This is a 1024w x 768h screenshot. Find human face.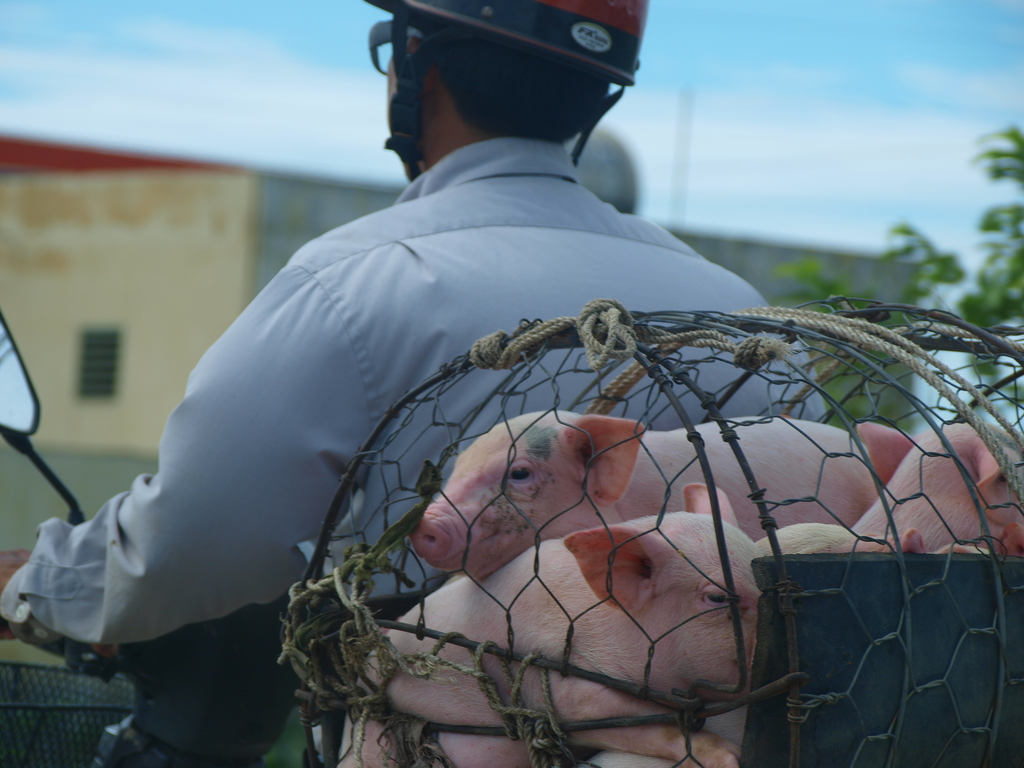
Bounding box: (387,37,435,165).
